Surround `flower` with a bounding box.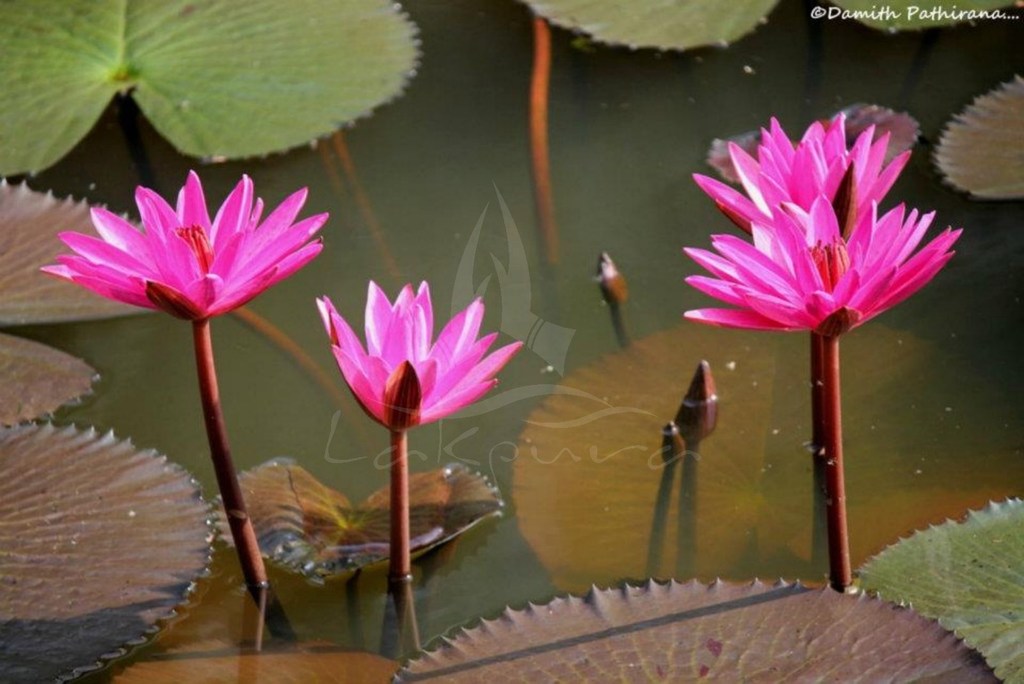
<region>41, 172, 332, 323</region>.
